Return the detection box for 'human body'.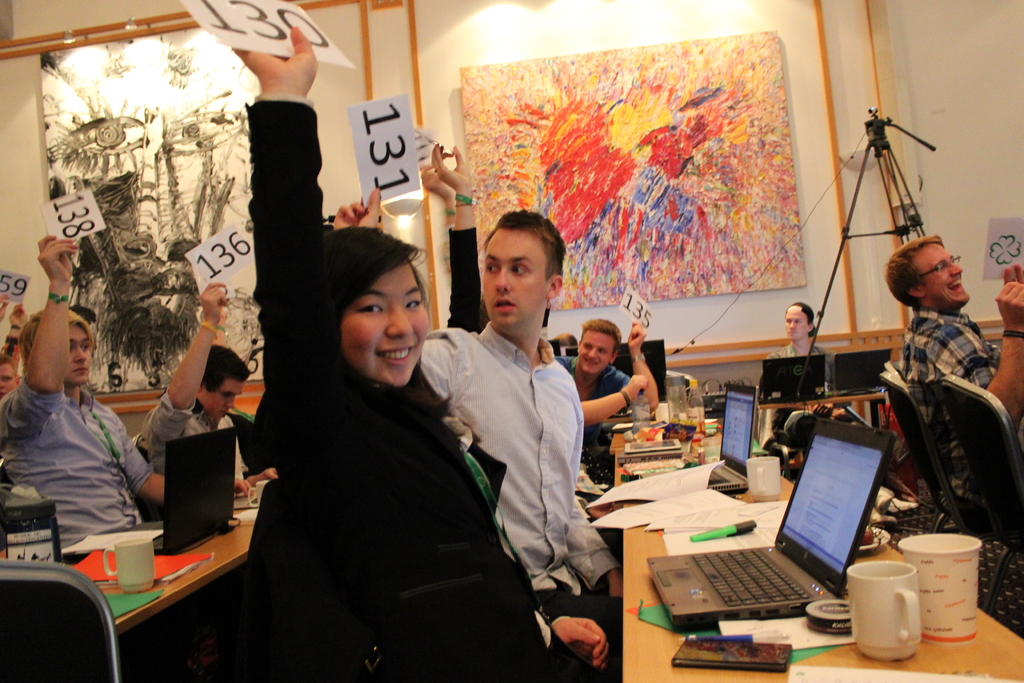
{"left": 244, "top": 24, "right": 580, "bottom": 682}.
